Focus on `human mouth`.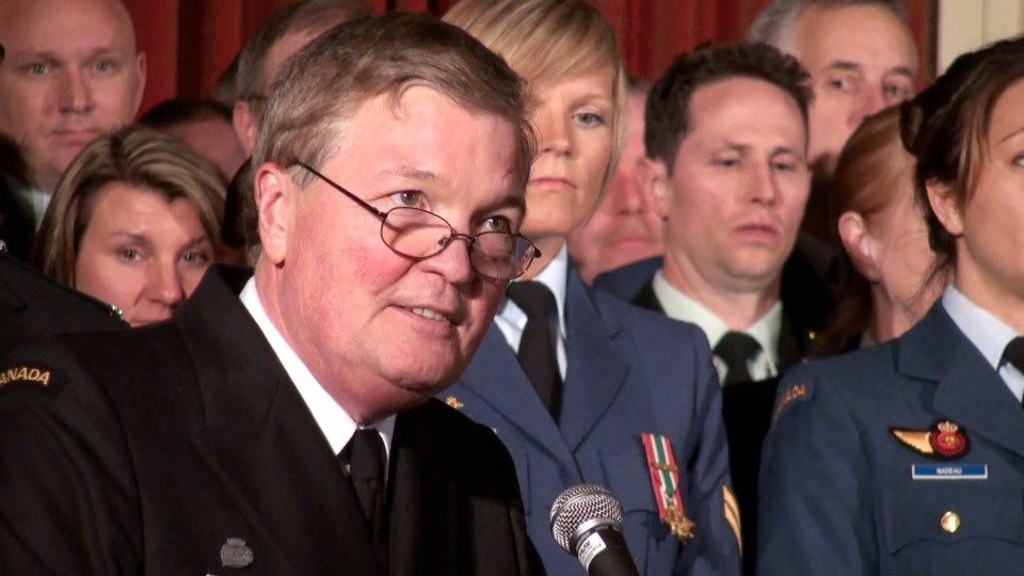
Focused at [left=734, top=208, right=779, bottom=243].
